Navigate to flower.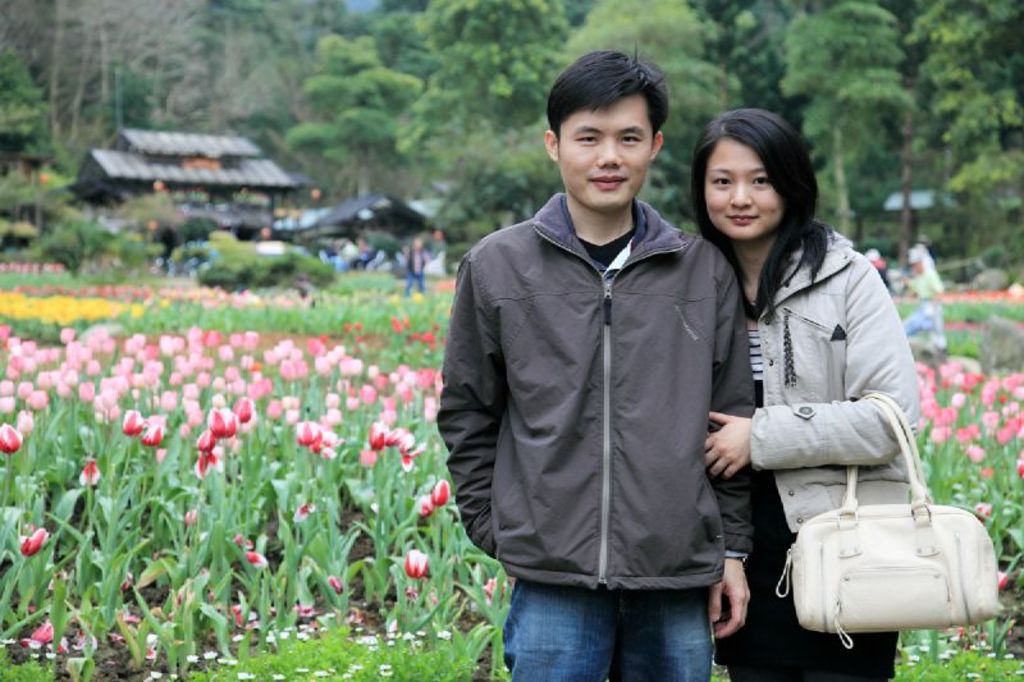
Navigation target: <bbox>404, 550, 425, 582</bbox>.
